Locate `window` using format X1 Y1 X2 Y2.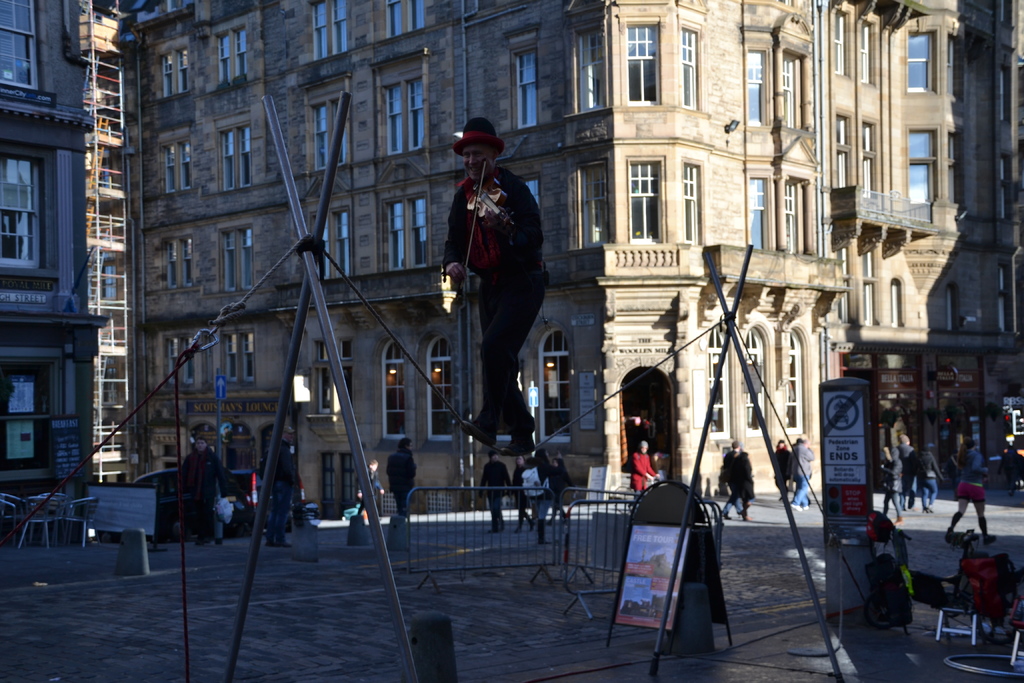
9 122 66 286.
